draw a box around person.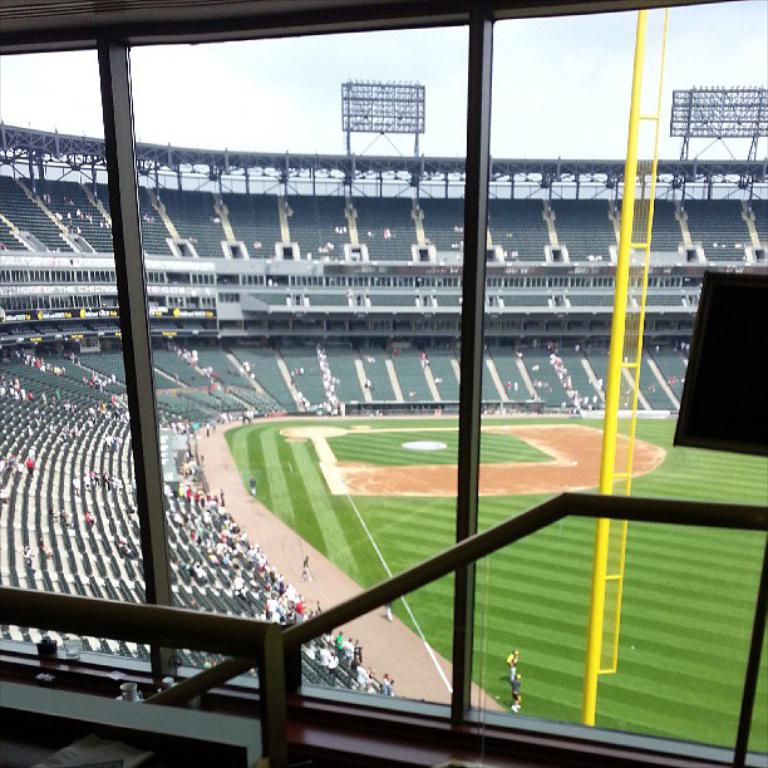
x1=591, y1=393, x2=604, y2=403.
